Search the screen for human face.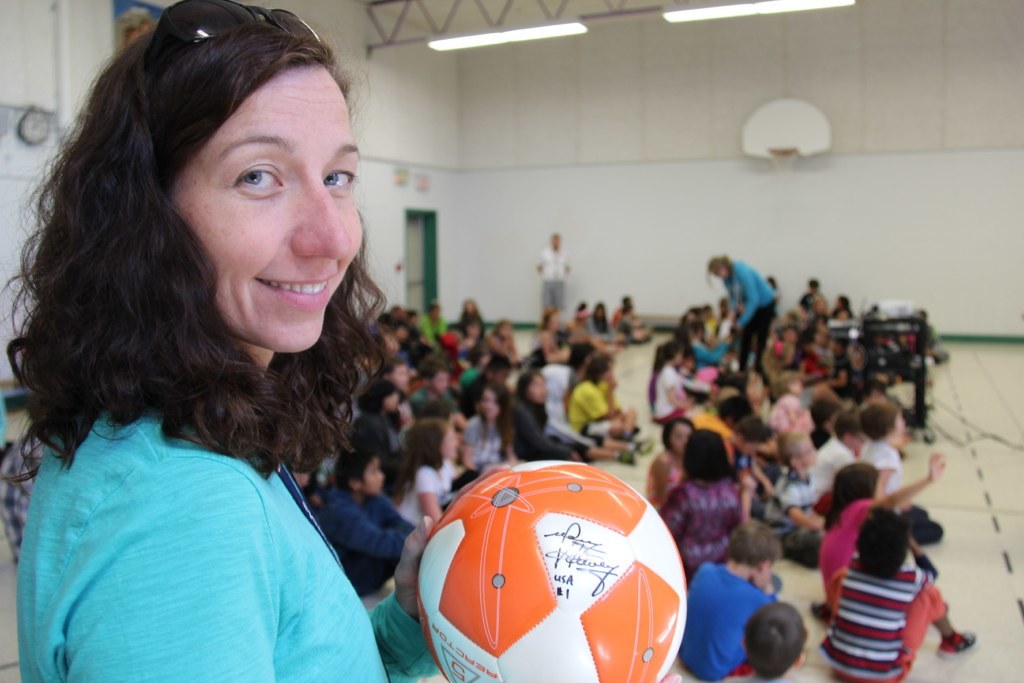
Found at [x1=171, y1=64, x2=360, y2=356].
